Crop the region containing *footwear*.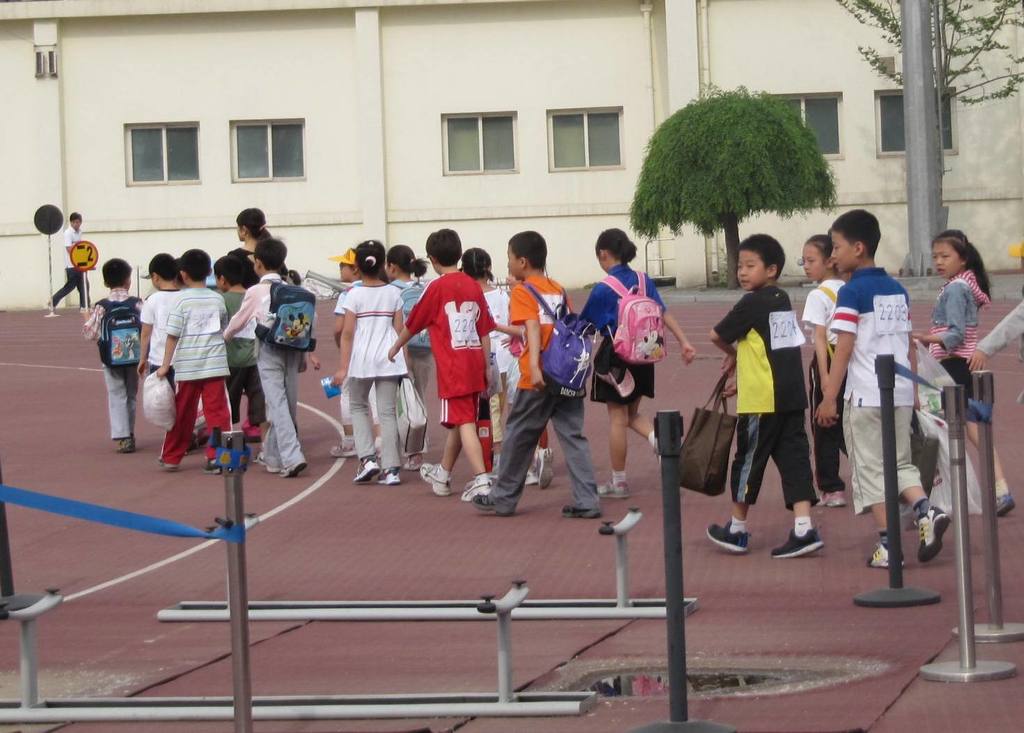
Crop region: 916,491,947,564.
